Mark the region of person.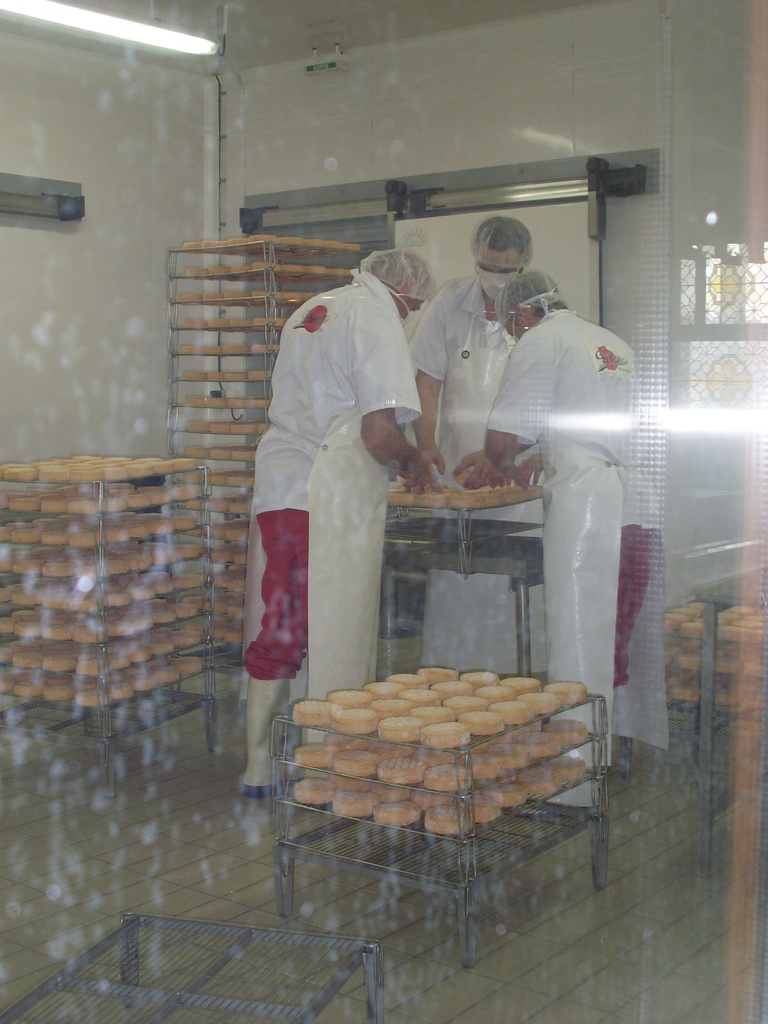
Region: 234,248,429,804.
